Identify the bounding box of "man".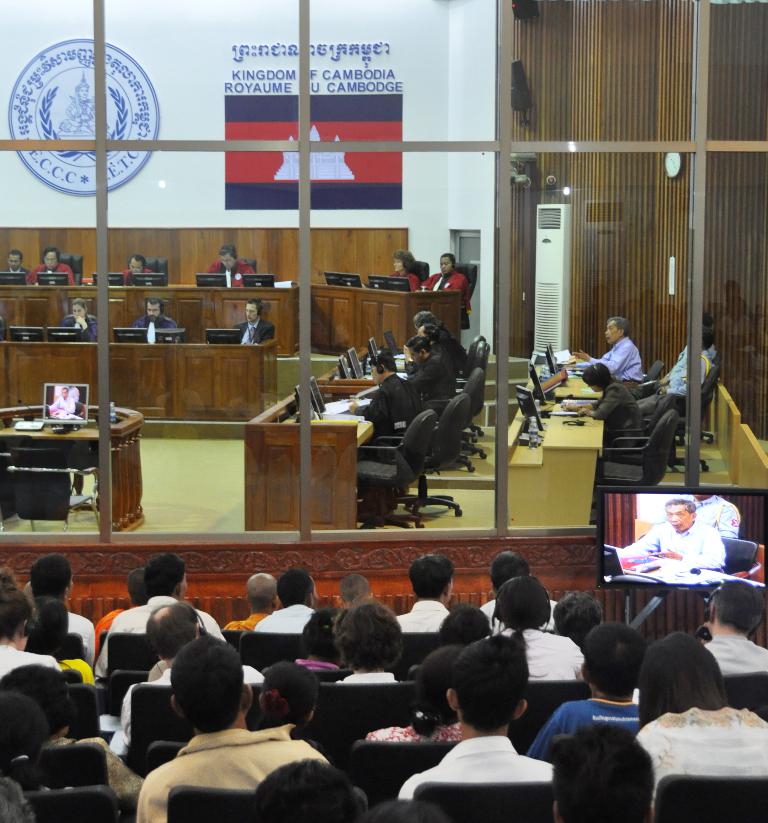
select_region(120, 600, 265, 746).
